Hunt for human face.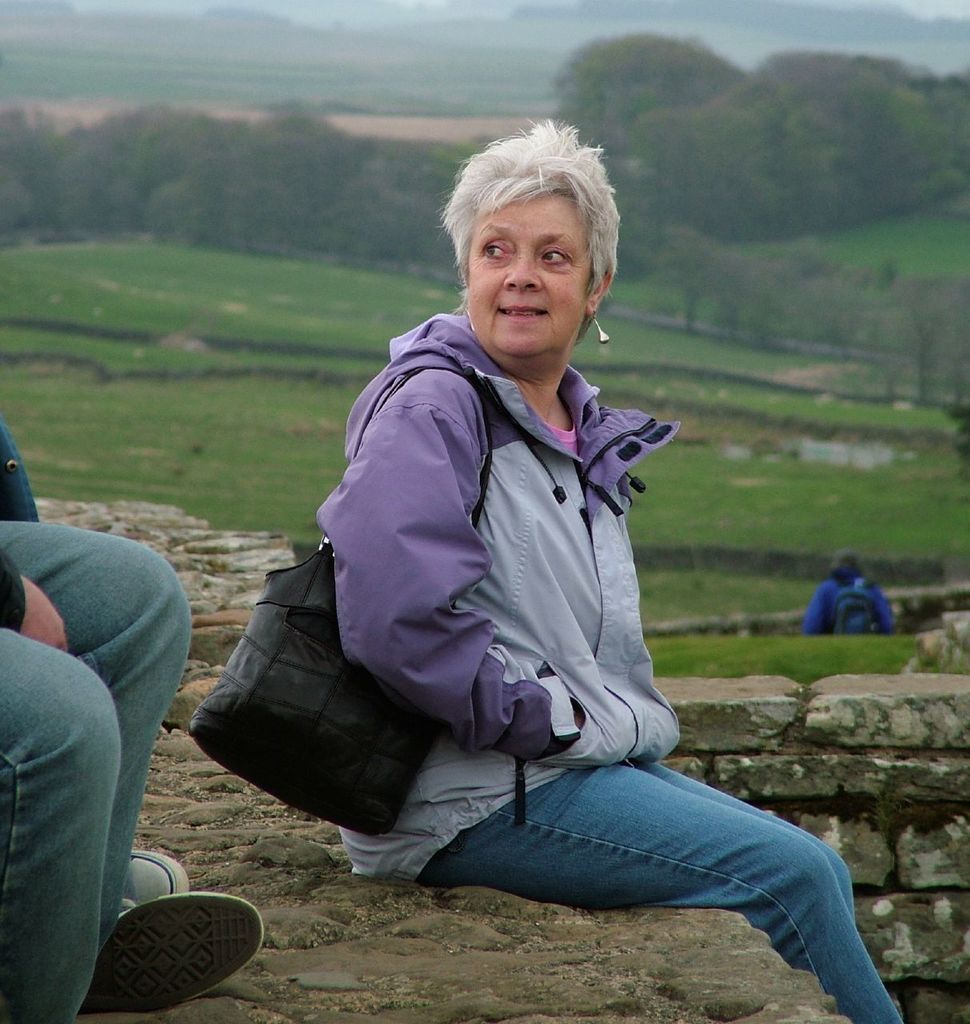
Hunted down at (463,181,592,357).
